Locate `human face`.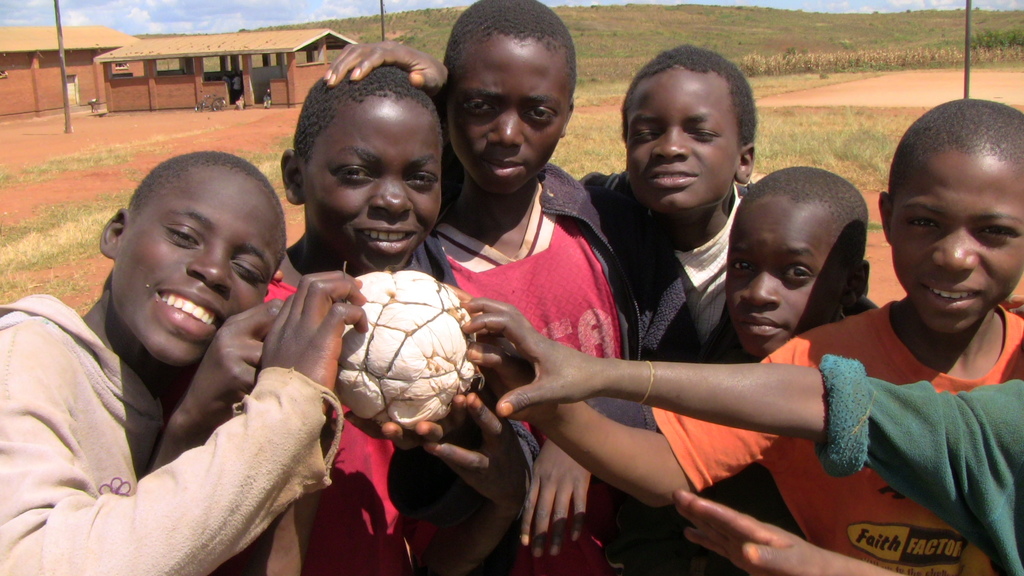
Bounding box: region(727, 193, 847, 358).
